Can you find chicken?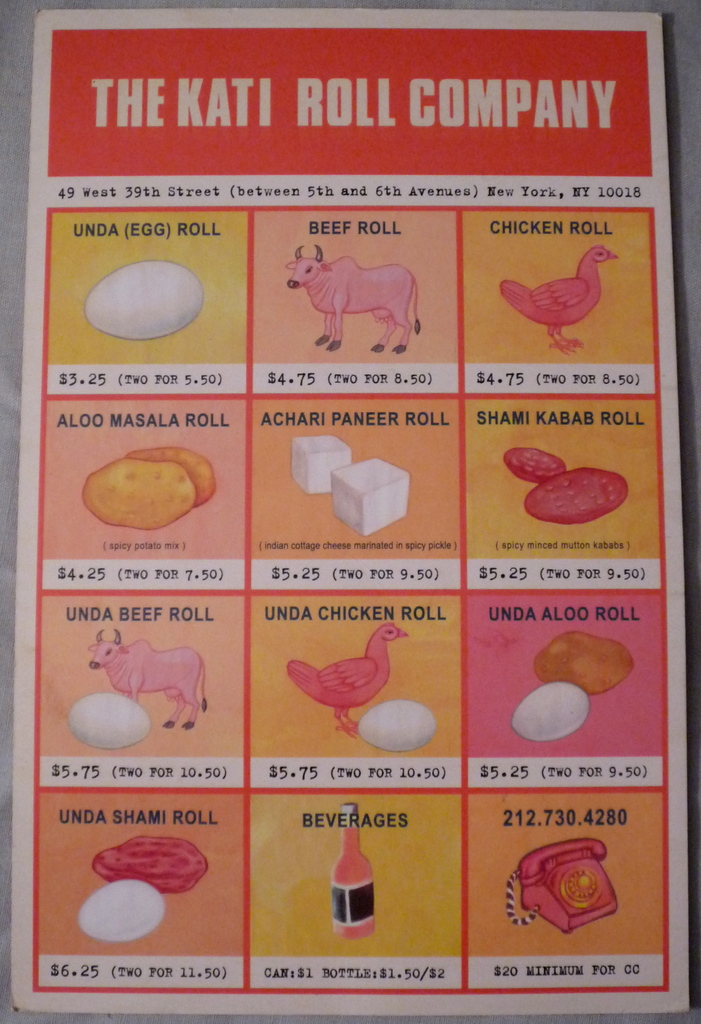
Yes, bounding box: left=276, top=620, right=416, bottom=741.
